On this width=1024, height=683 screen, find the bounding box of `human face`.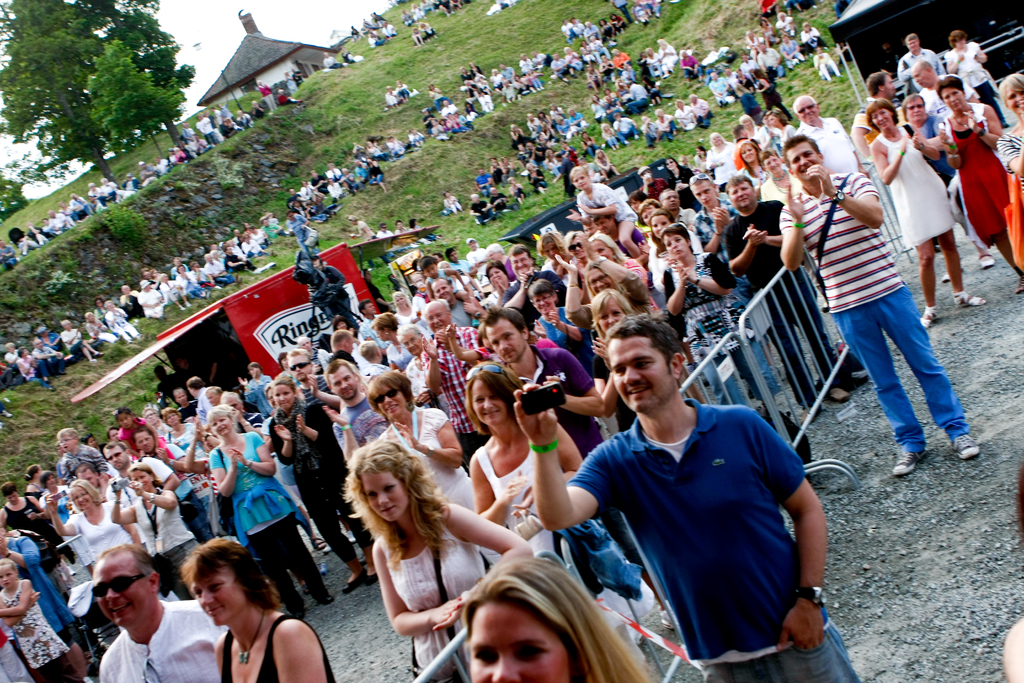
Bounding box: (470, 602, 571, 682).
